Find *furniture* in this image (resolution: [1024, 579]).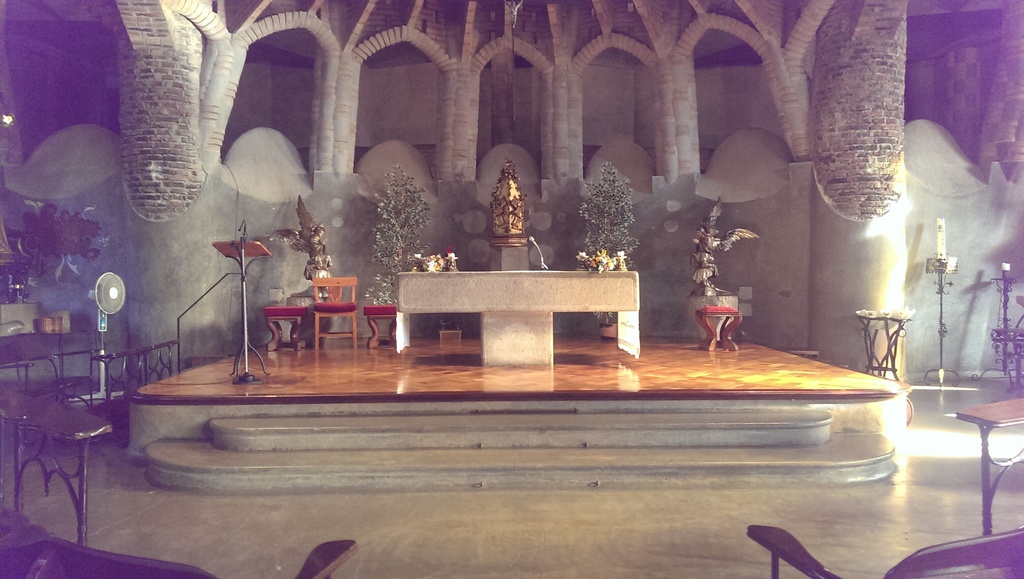
bbox(0, 331, 100, 406).
